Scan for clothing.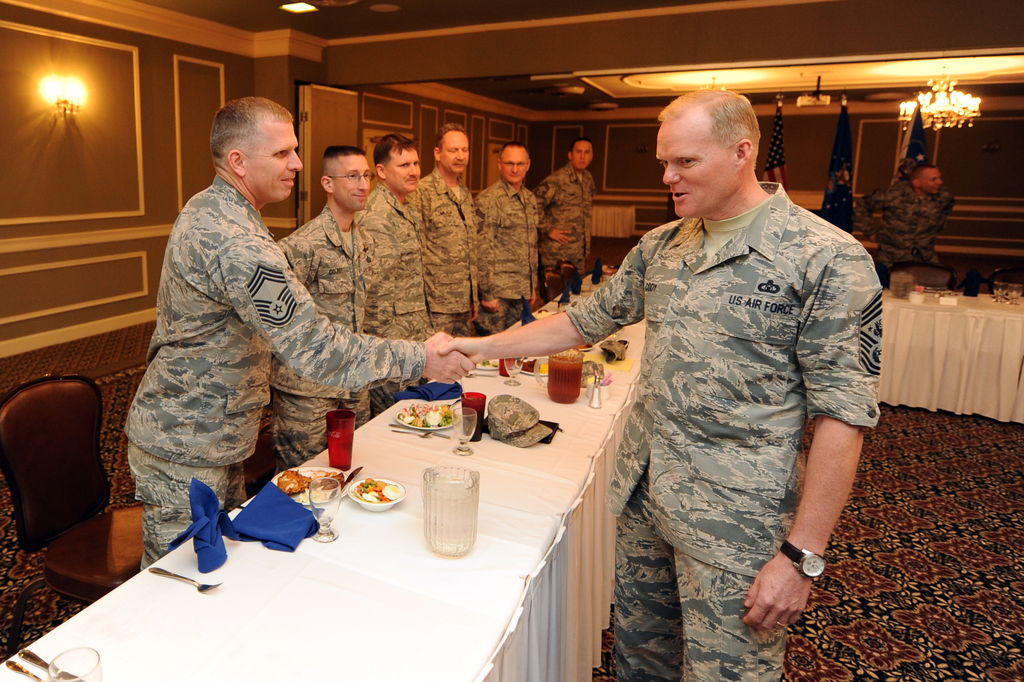
Scan result: <bbox>473, 174, 536, 339</bbox>.
